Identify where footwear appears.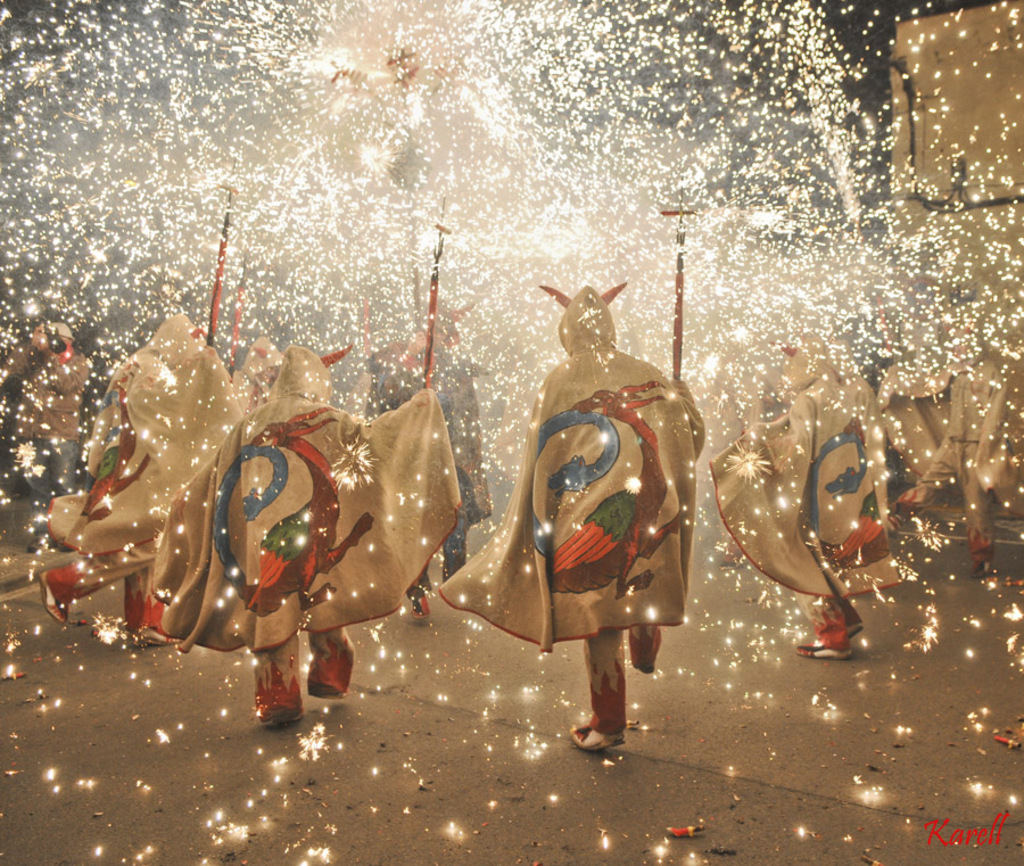
Appears at <bbox>35, 570, 68, 629</bbox>.
